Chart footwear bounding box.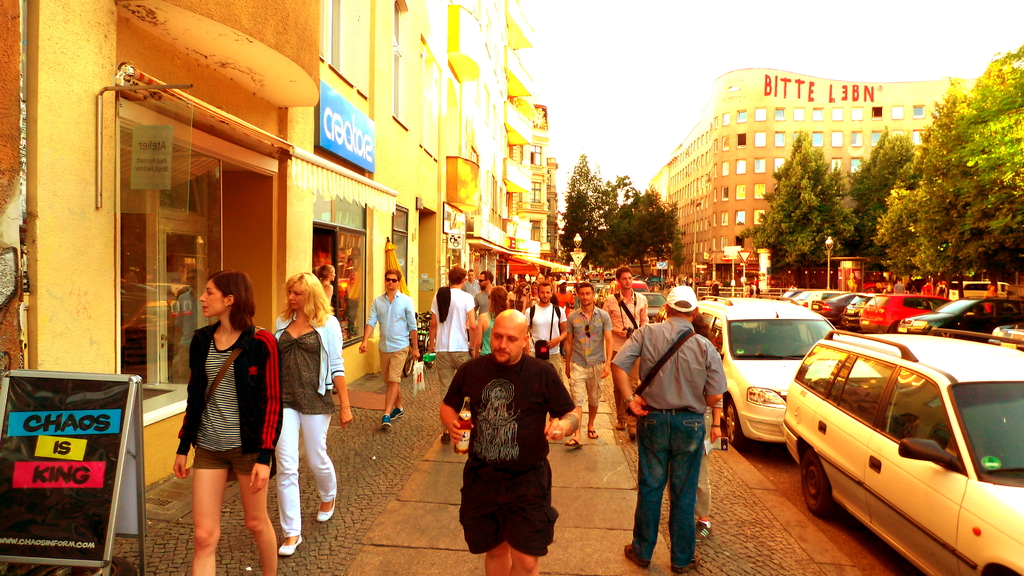
Charted: x1=626, y1=423, x2=636, y2=443.
